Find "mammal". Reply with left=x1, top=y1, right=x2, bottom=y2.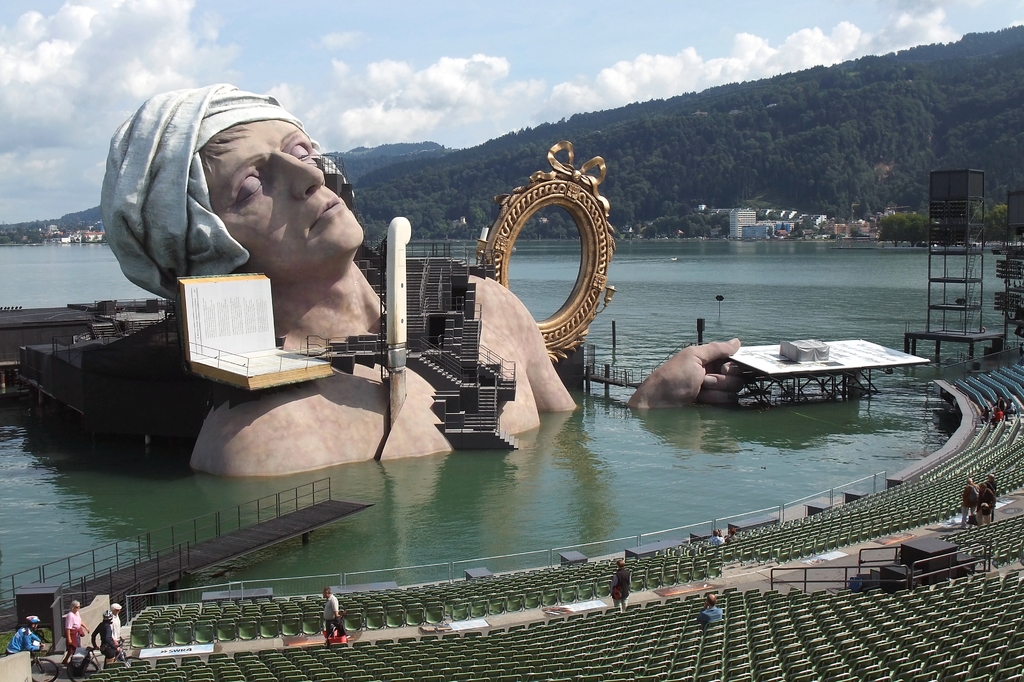
left=89, top=608, right=122, bottom=662.
